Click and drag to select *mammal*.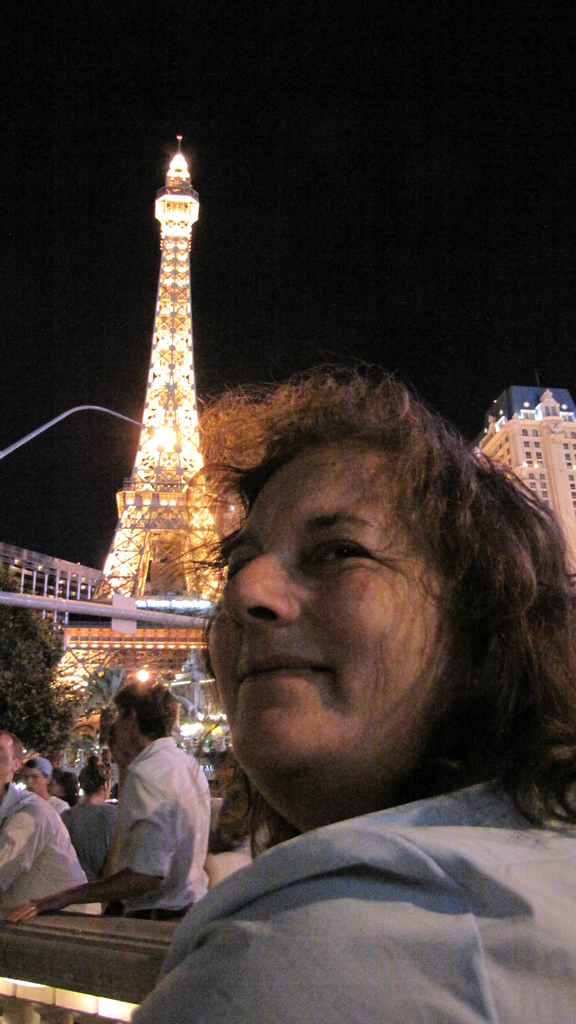
Selection: crop(25, 751, 77, 819).
